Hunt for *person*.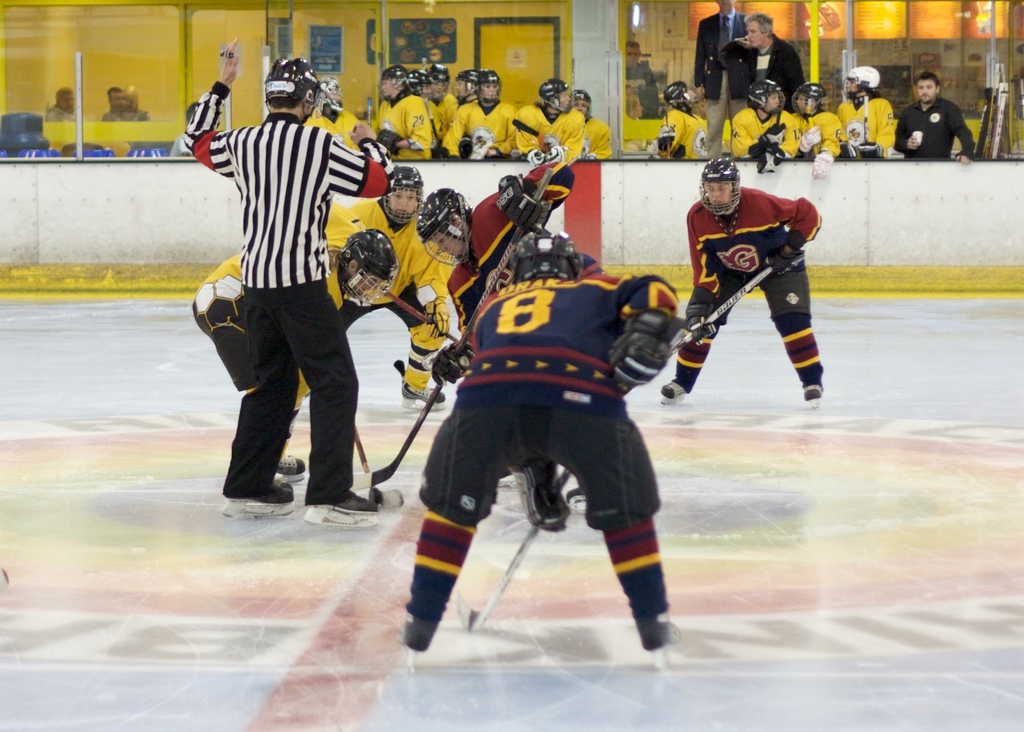
Hunted down at (343,166,448,406).
